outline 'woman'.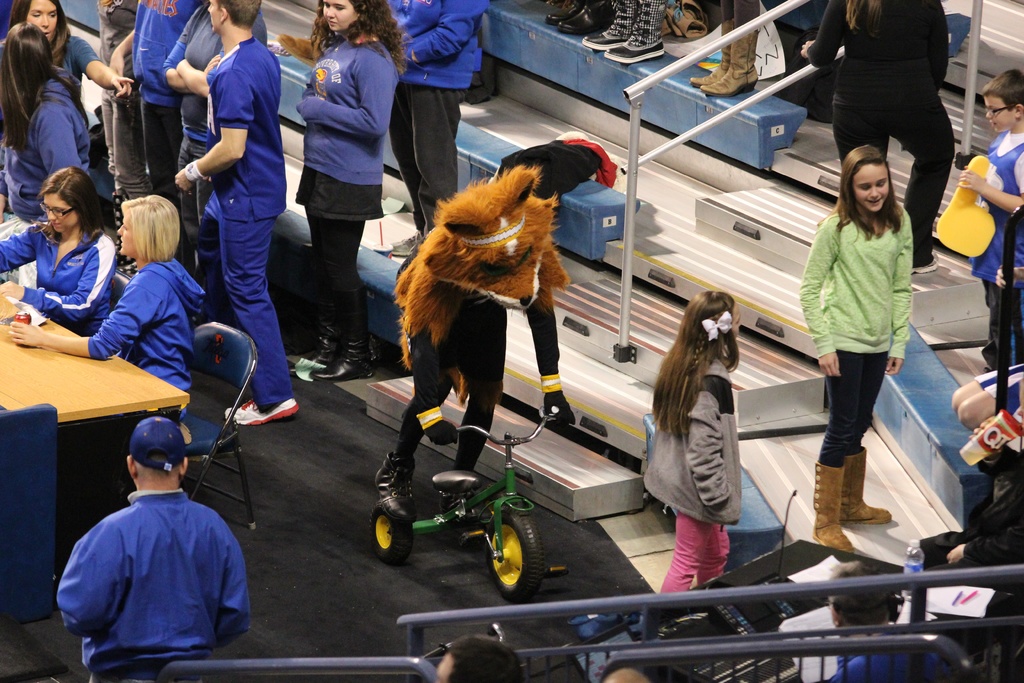
Outline: [74,194,190,399].
